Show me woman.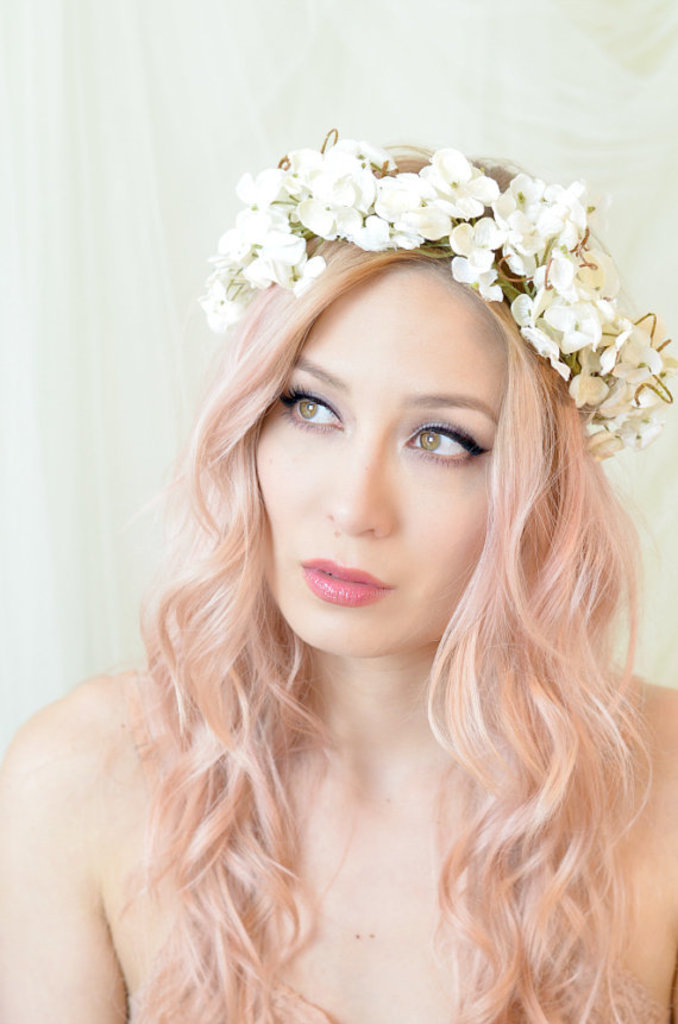
woman is here: 4/136/658/1019.
